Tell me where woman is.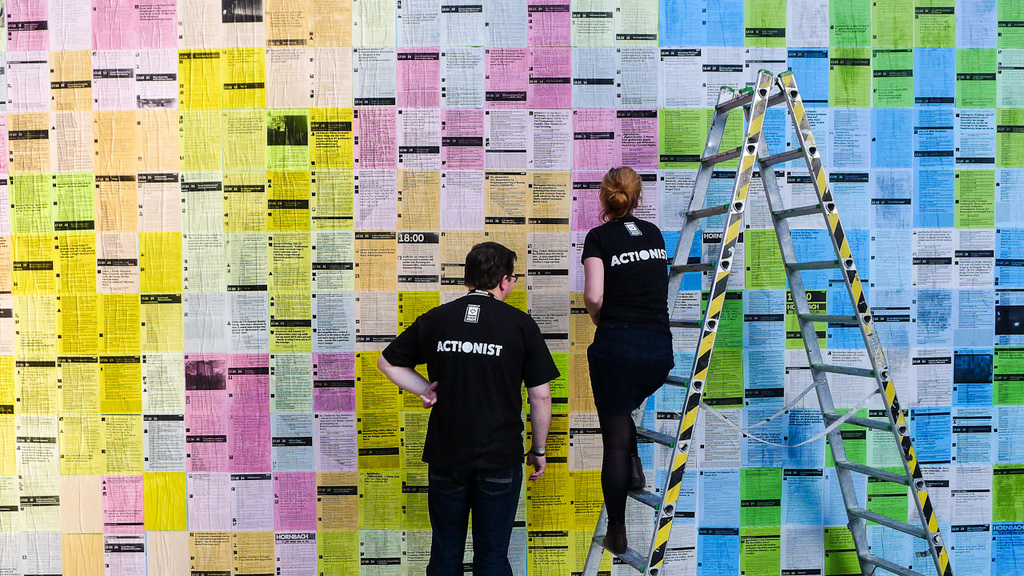
woman is at select_region(577, 163, 673, 552).
